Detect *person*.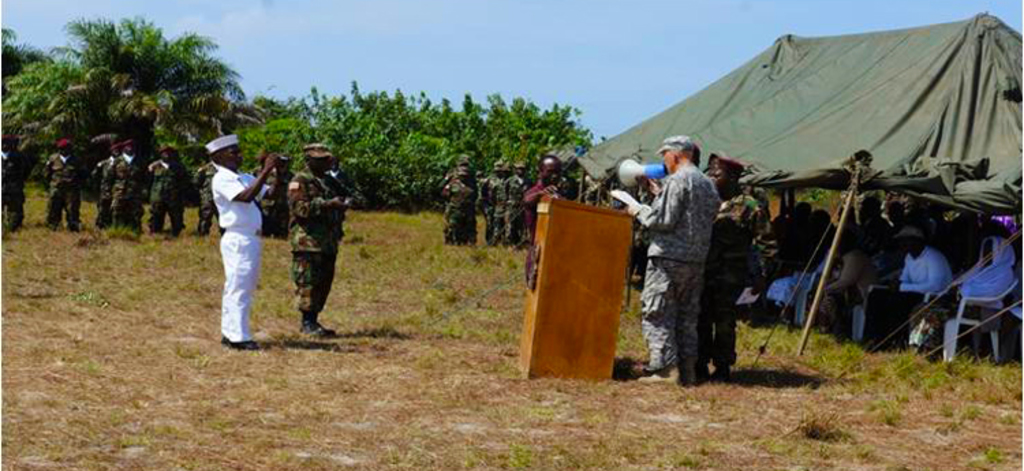
Detected at 685:152:750:382.
